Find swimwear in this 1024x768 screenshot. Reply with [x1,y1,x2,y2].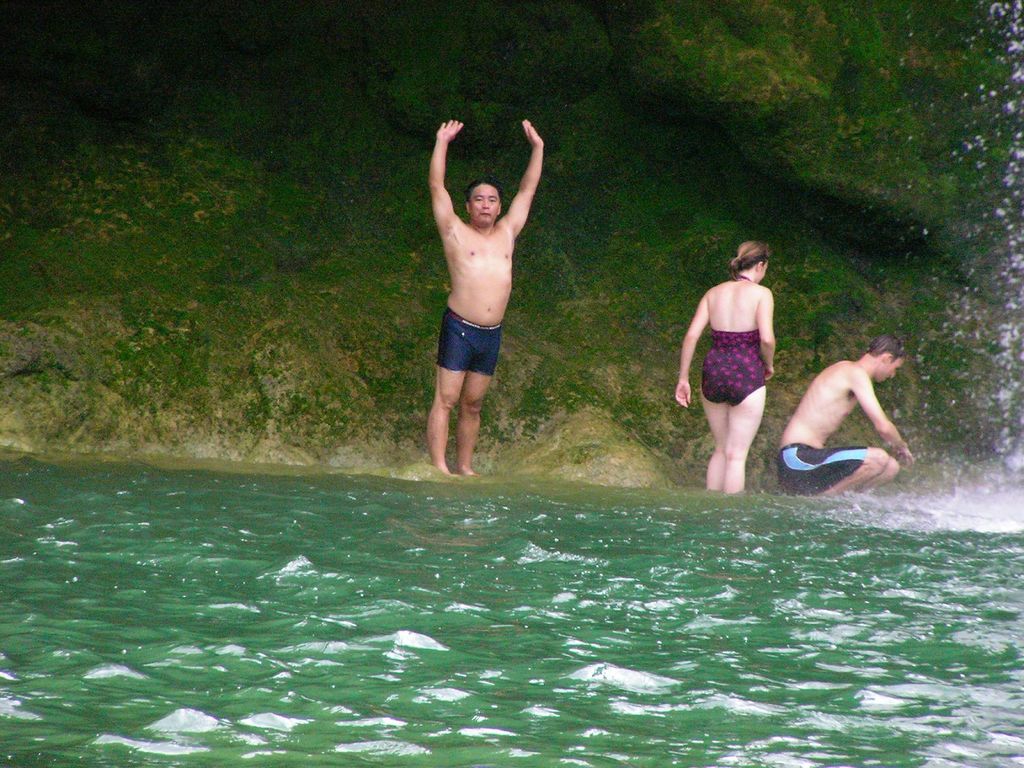
[706,260,772,403].
